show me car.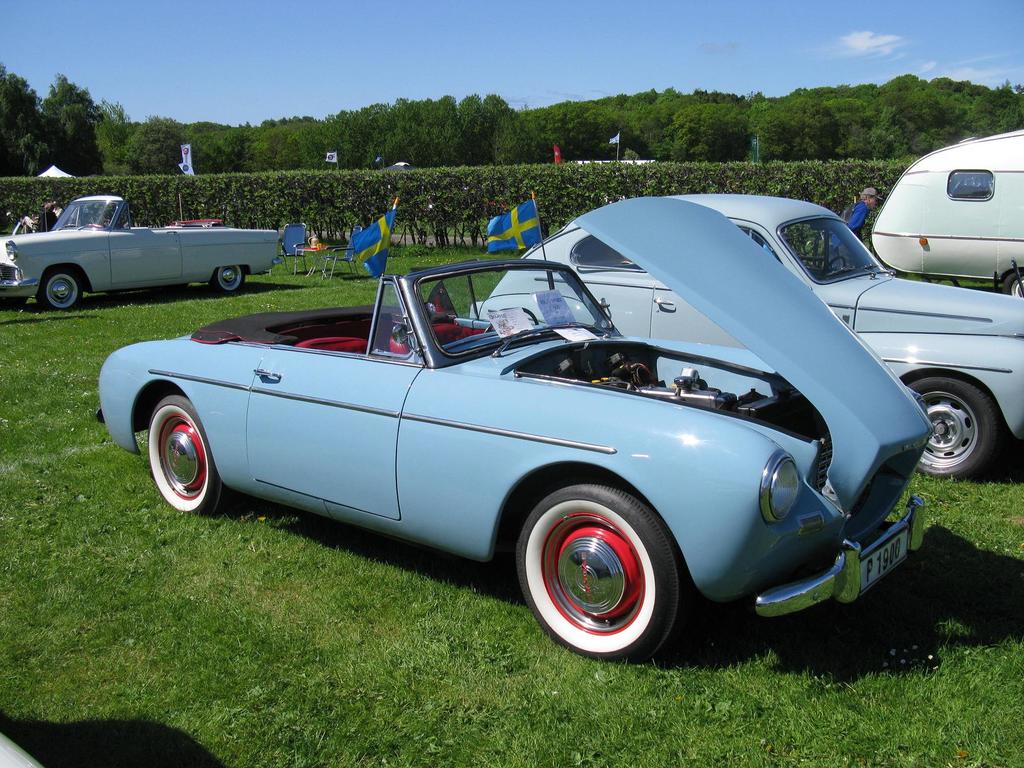
car is here: box=[465, 195, 1023, 477].
